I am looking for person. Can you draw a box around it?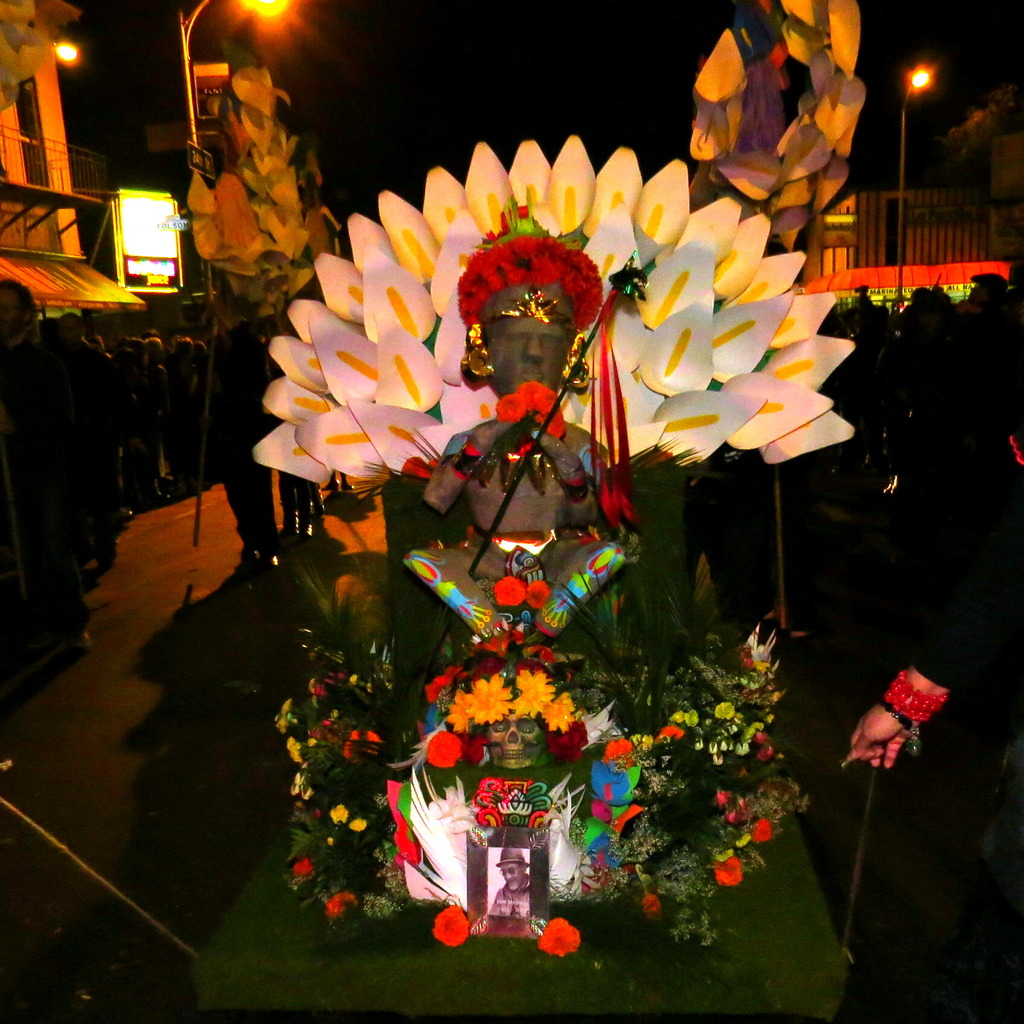
Sure, the bounding box is l=388, t=284, r=627, b=659.
